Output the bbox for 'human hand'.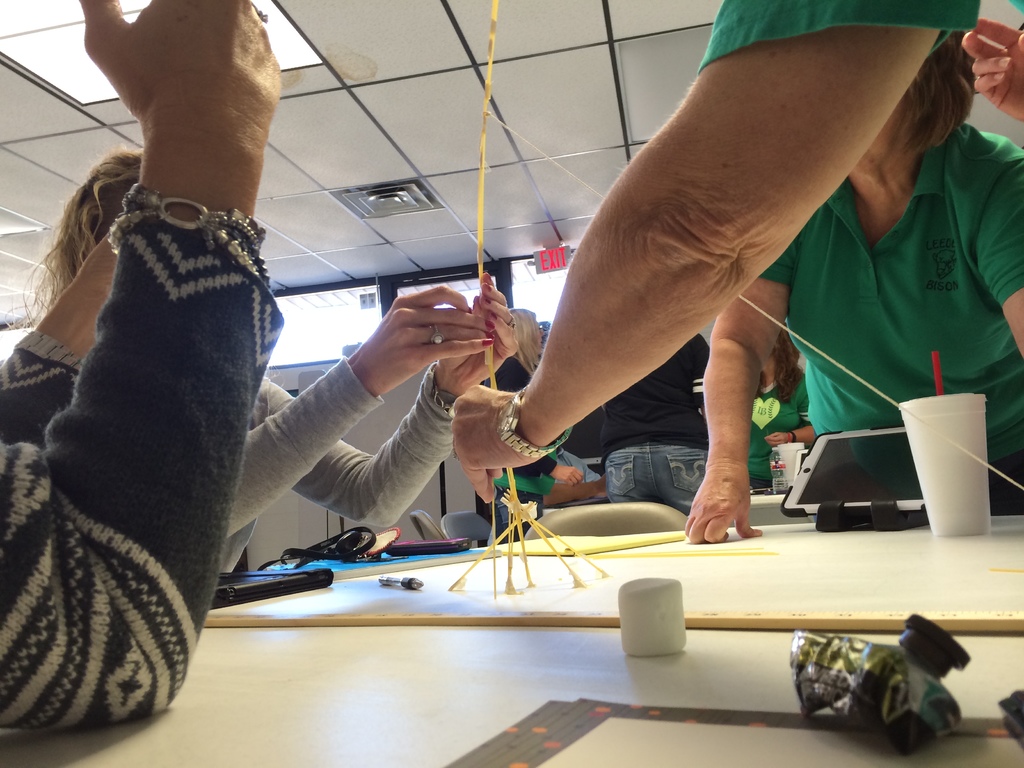
left=684, top=466, right=761, bottom=543.
